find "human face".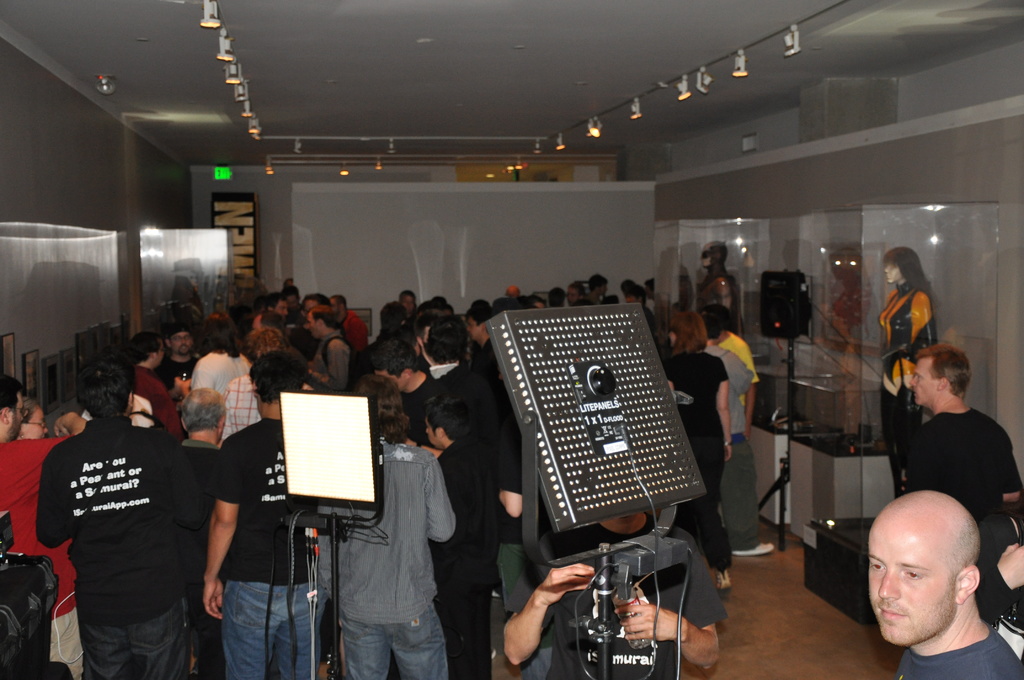
(868, 509, 956, 636).
